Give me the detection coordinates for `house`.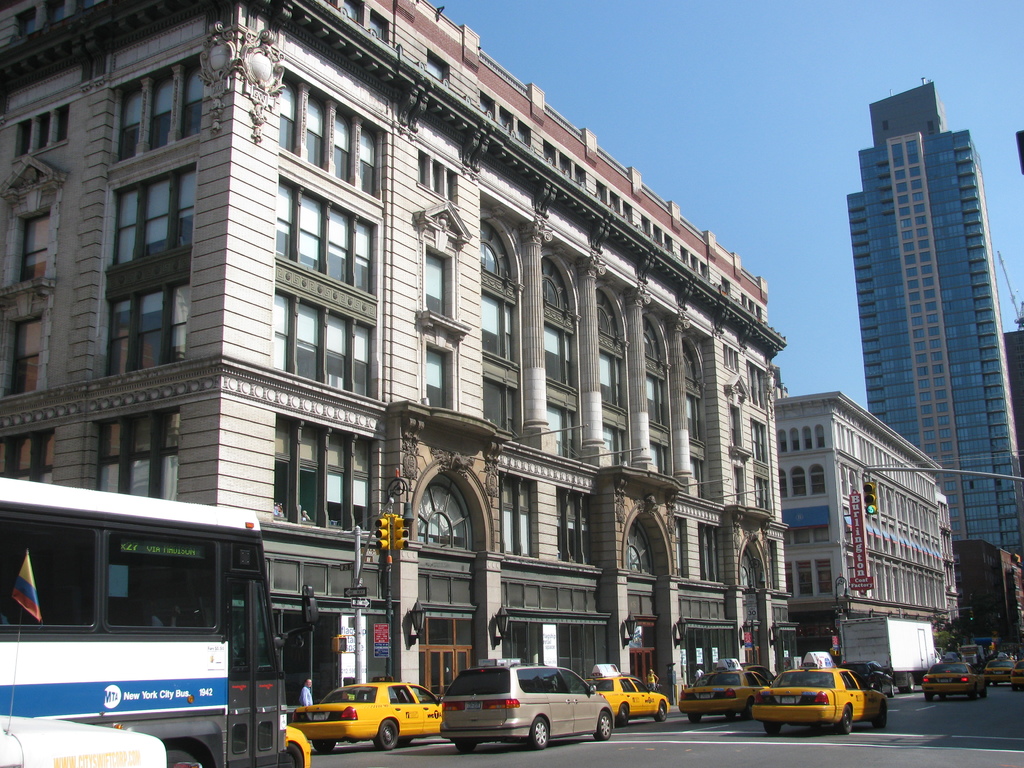
x1=846, y1=129, x2=1023, y2=569.
